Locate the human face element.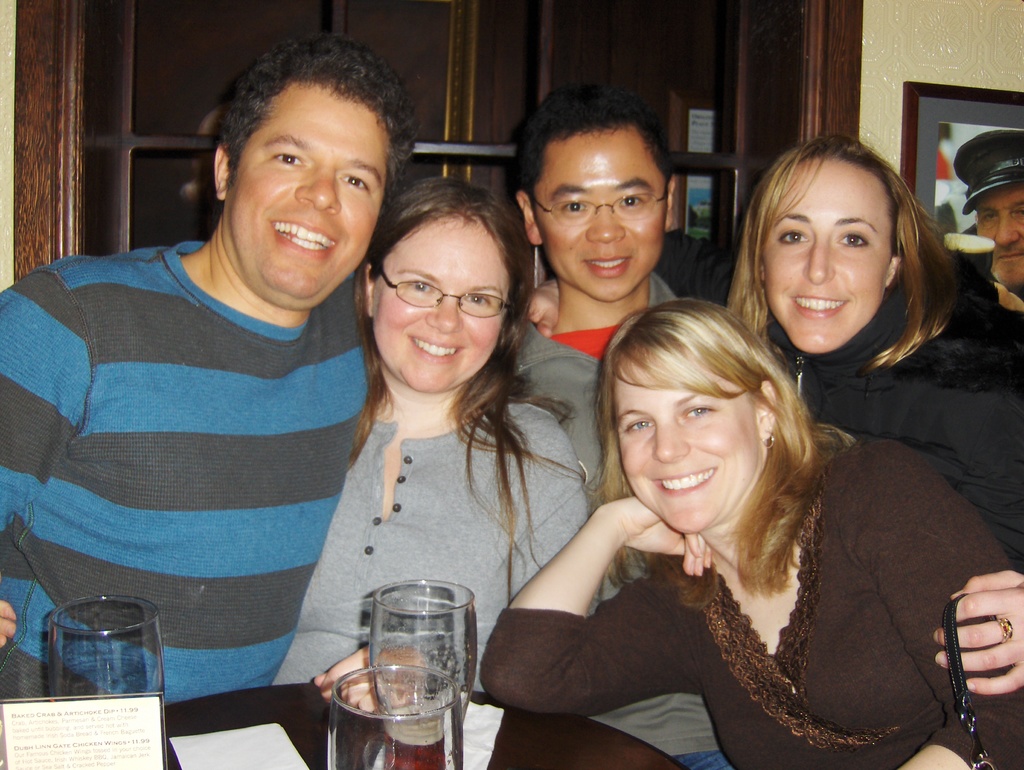
Element bbox: <box>615,378,760,533</box>.
